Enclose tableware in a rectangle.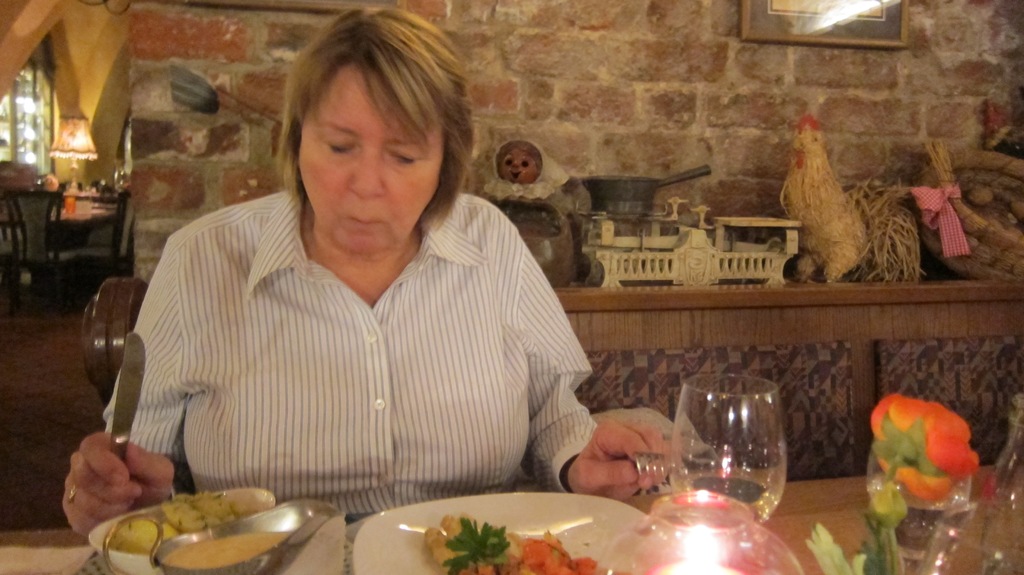
<bbox>108, 328, 145, 469</bbox>.
